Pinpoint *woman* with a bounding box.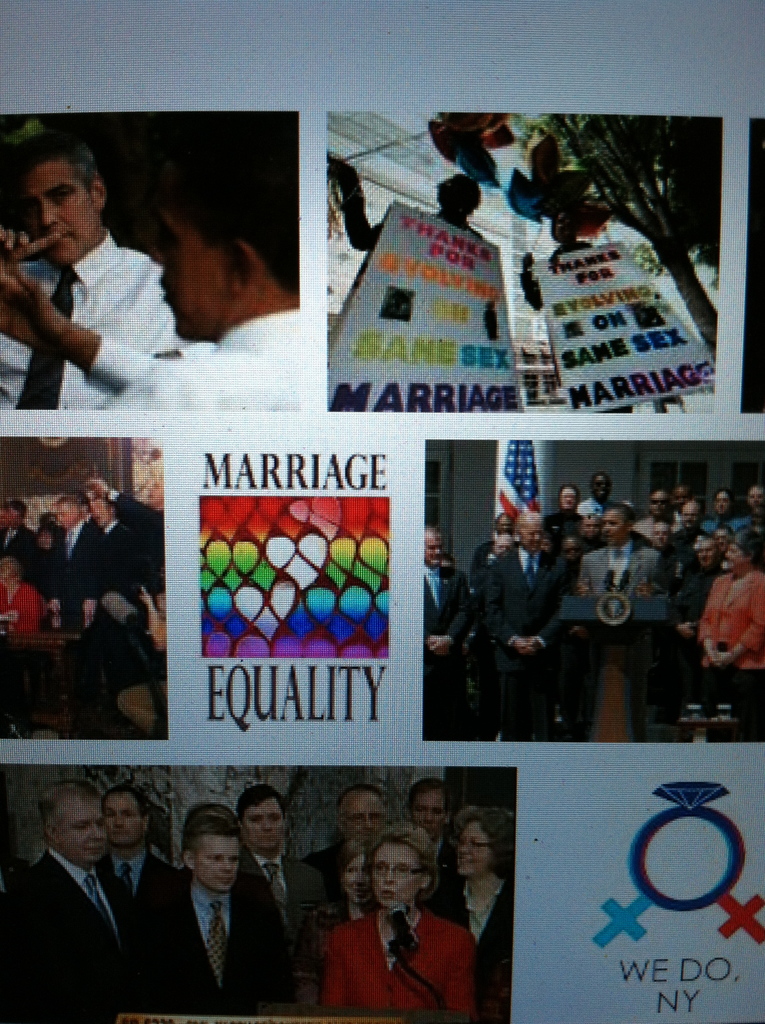
320/824/475/1021.
